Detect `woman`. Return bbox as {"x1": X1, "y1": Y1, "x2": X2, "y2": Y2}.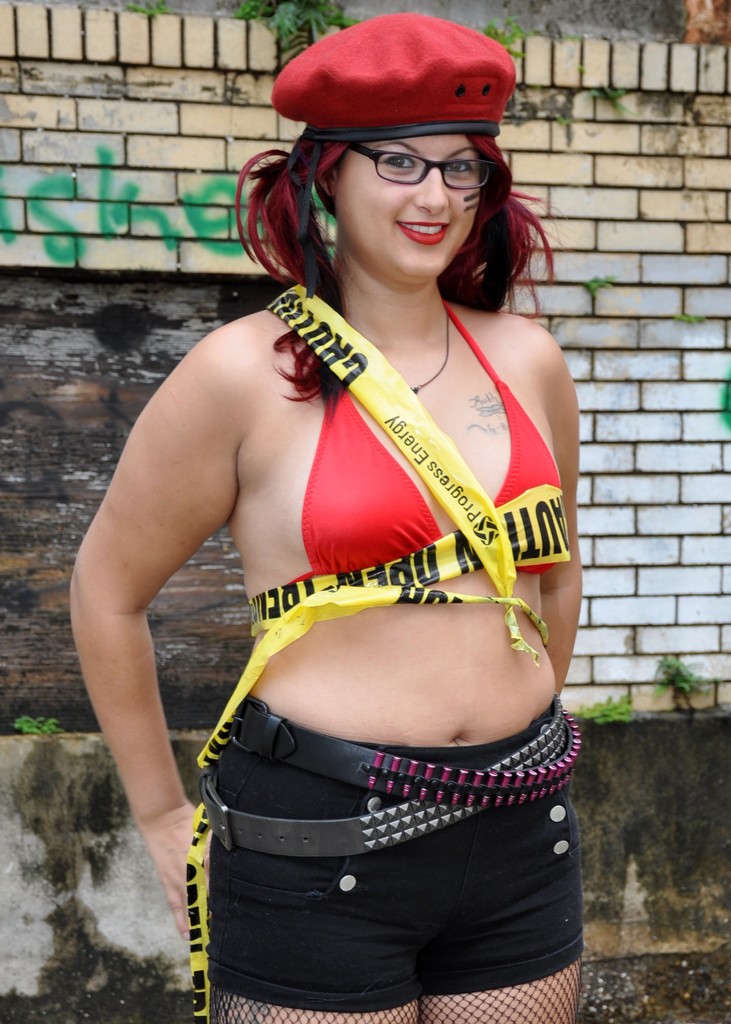
{"x1": 78, "y1": 15, "x2": 617, "y2": 1023}.
